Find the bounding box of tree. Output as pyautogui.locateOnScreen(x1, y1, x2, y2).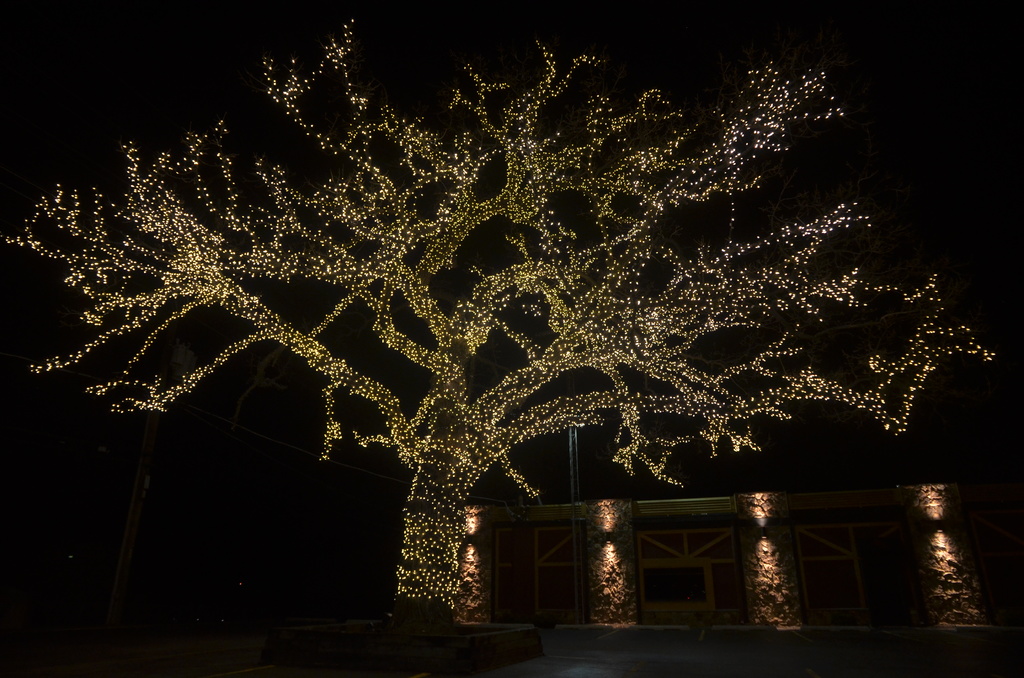
pyautogui.locateOnScreen(31, 19, 1000, 597).
